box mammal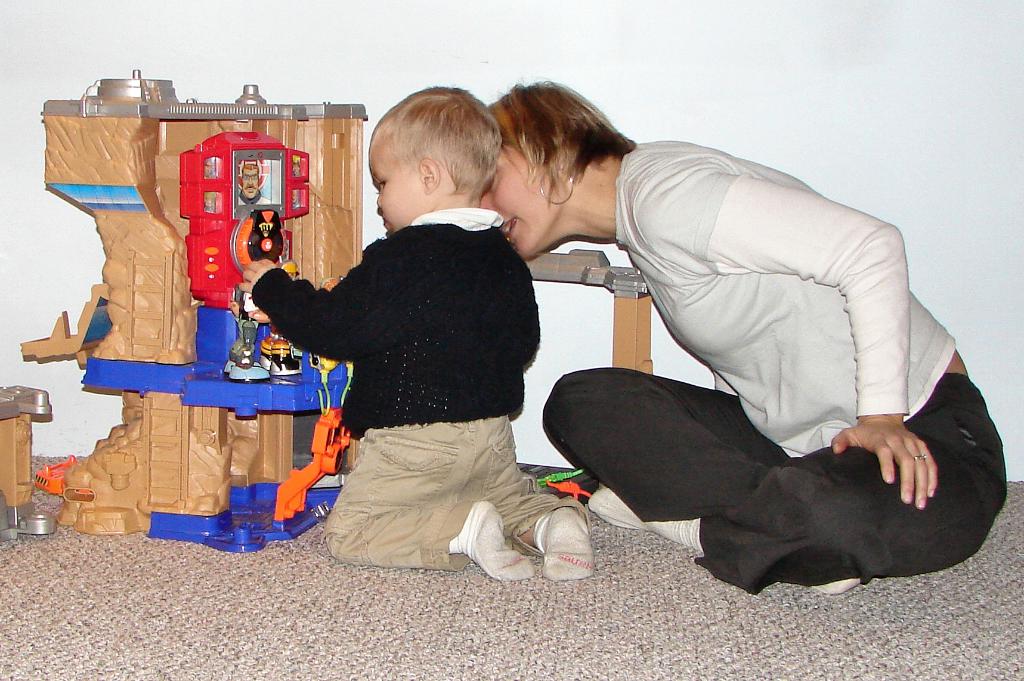
(x1=237, y1=81, x2=598, y2=581)
